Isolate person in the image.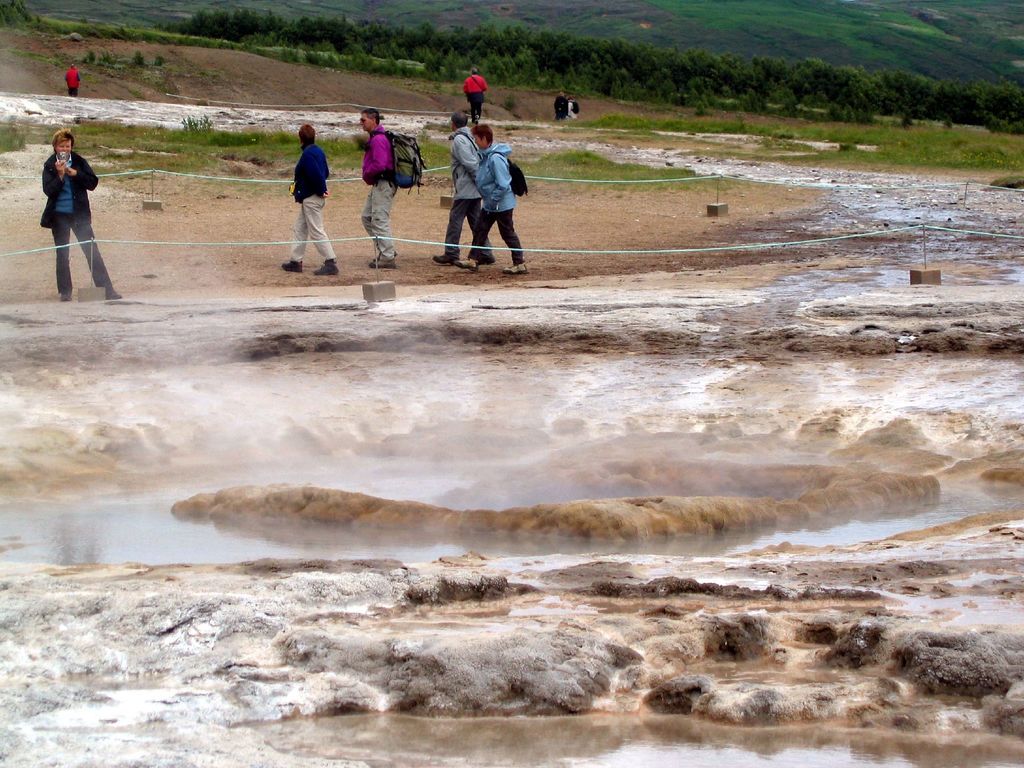
Isolated region: 462, 69, 488, 113.
